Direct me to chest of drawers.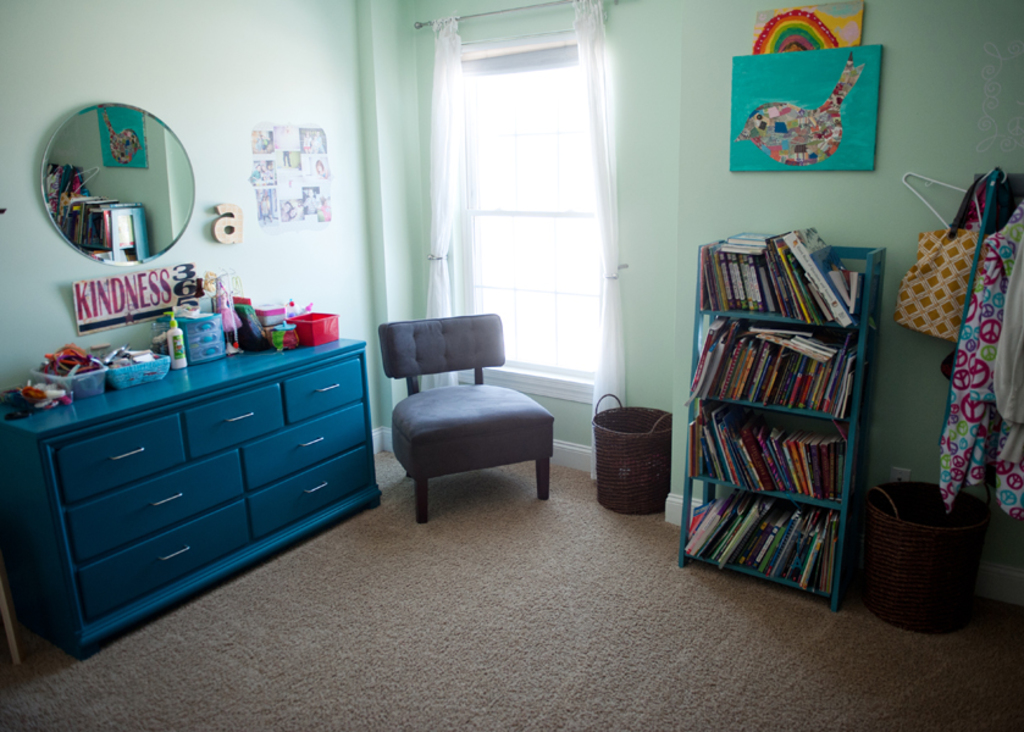
Direction: 0,323,382,660.
